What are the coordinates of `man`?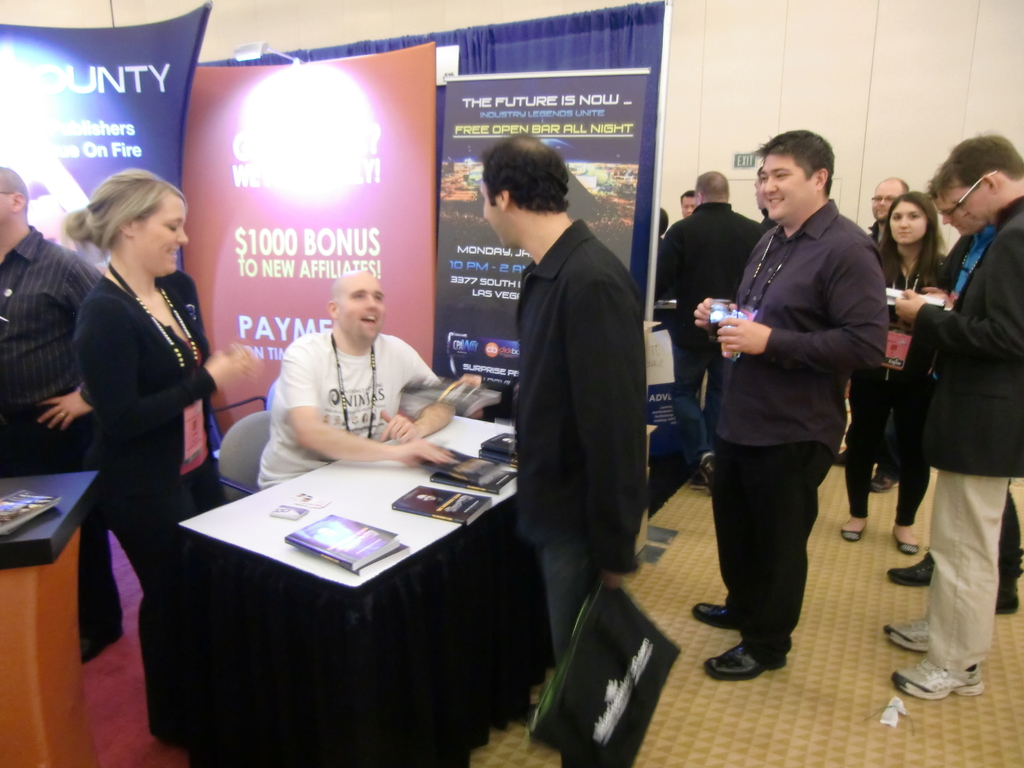
Rect(884, 170, 1023, 621).
